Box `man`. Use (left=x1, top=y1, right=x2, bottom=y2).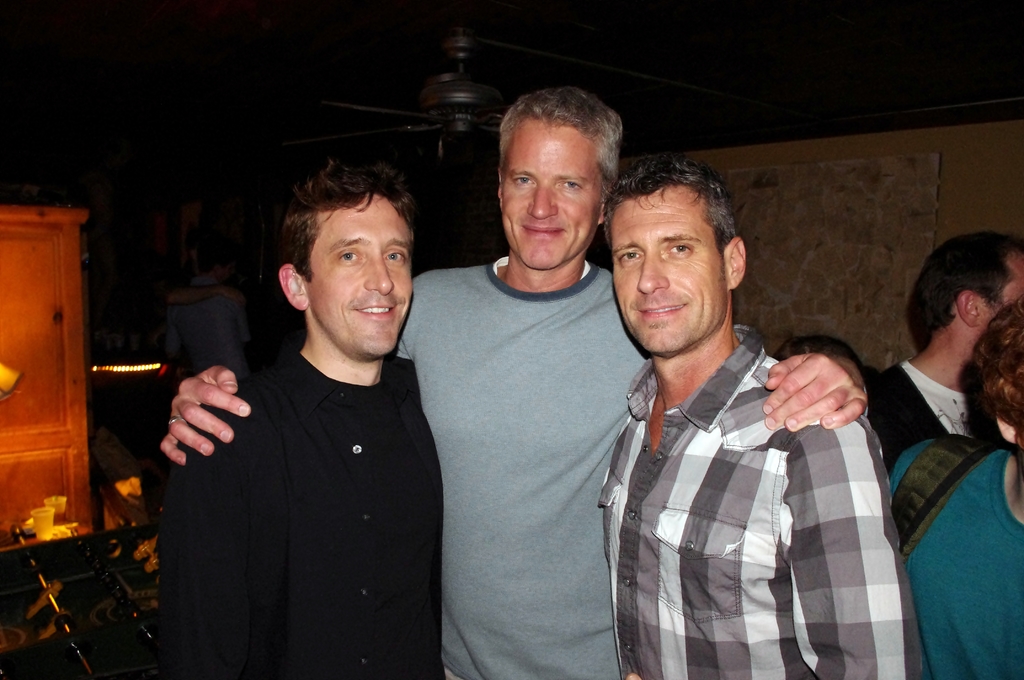
(left=152, top=78, right=874, bottom=679).
